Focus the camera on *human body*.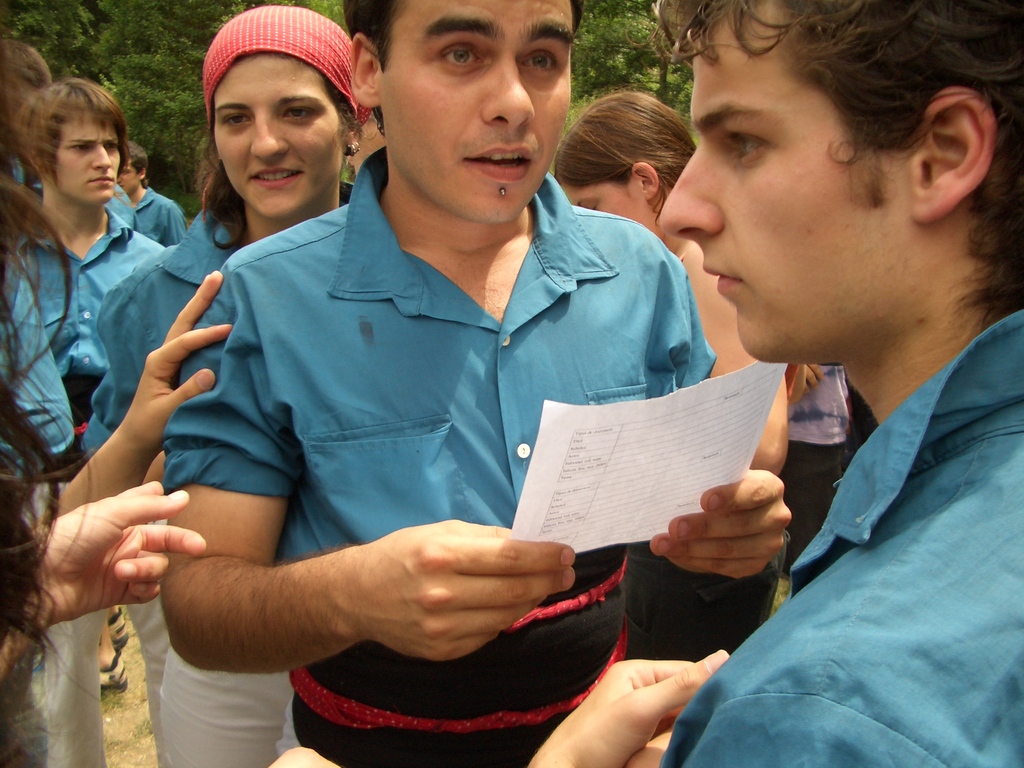
Focus region: region(107, 141, 184, 256).
